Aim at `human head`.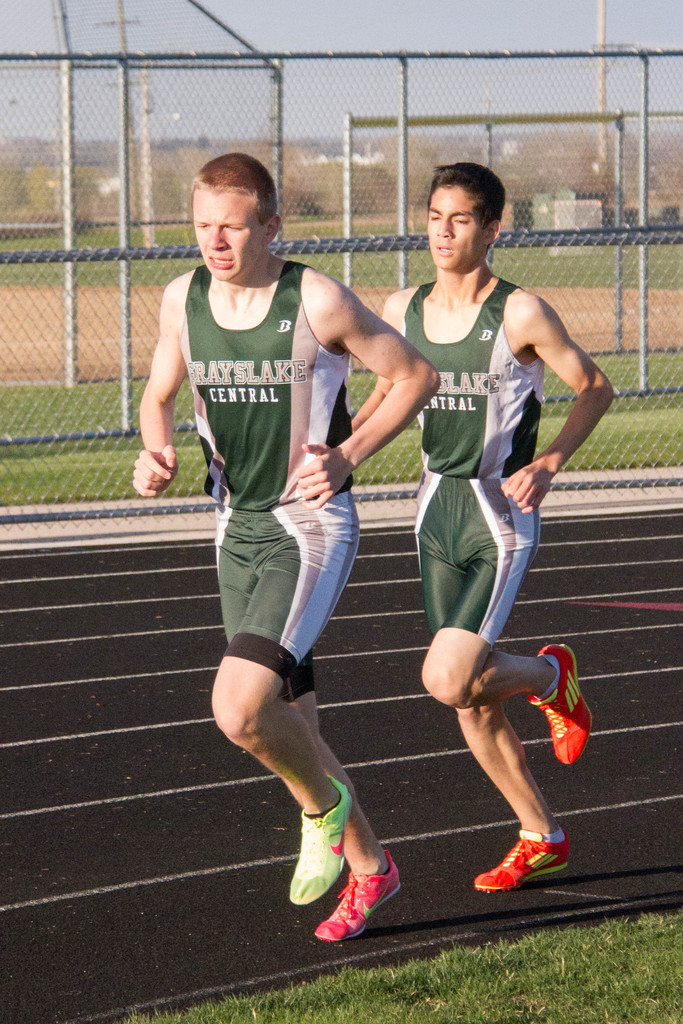
Aimed at rect(180, 147, 296, 271).
